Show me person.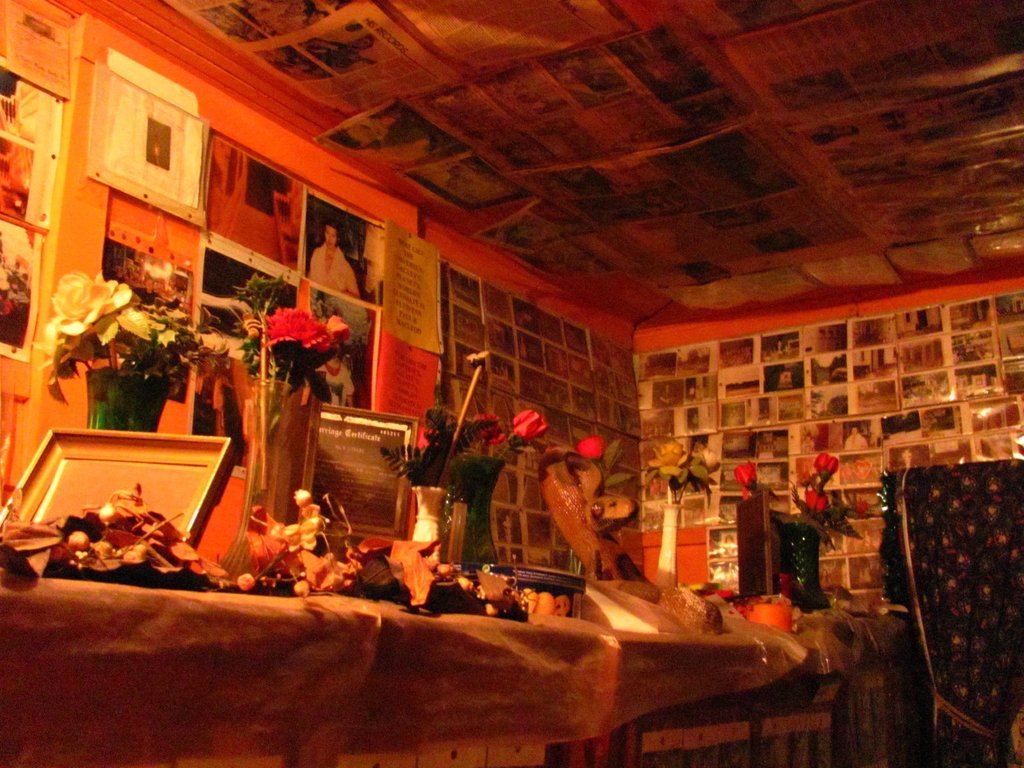
person is here: (x1=308, y1=219, x2=356, y2=298).
